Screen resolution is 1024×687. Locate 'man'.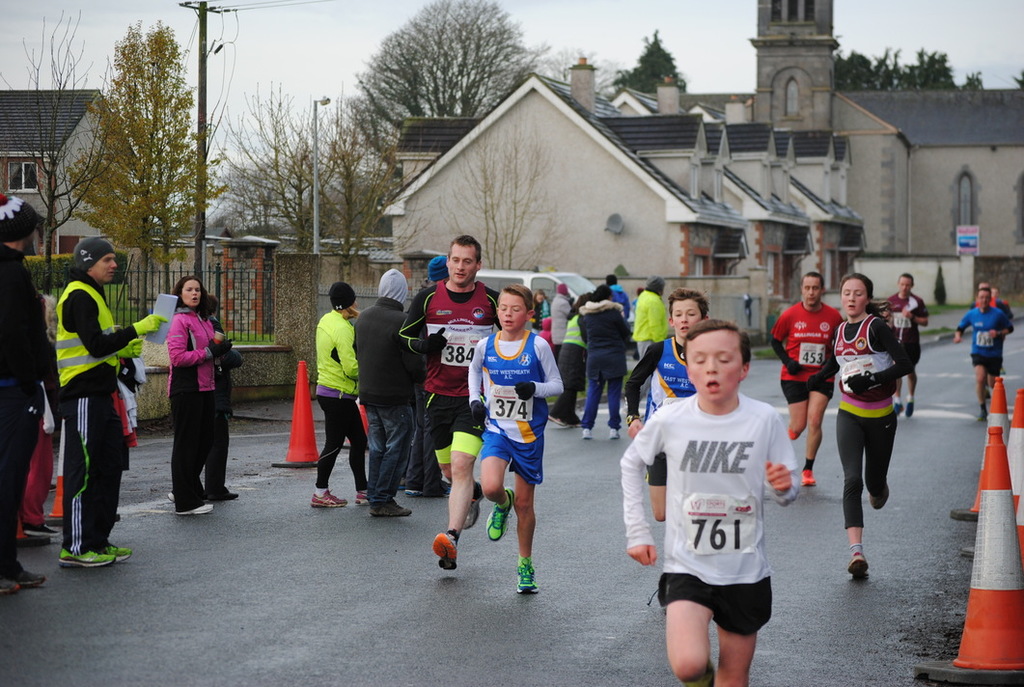
876,273,931,412.
